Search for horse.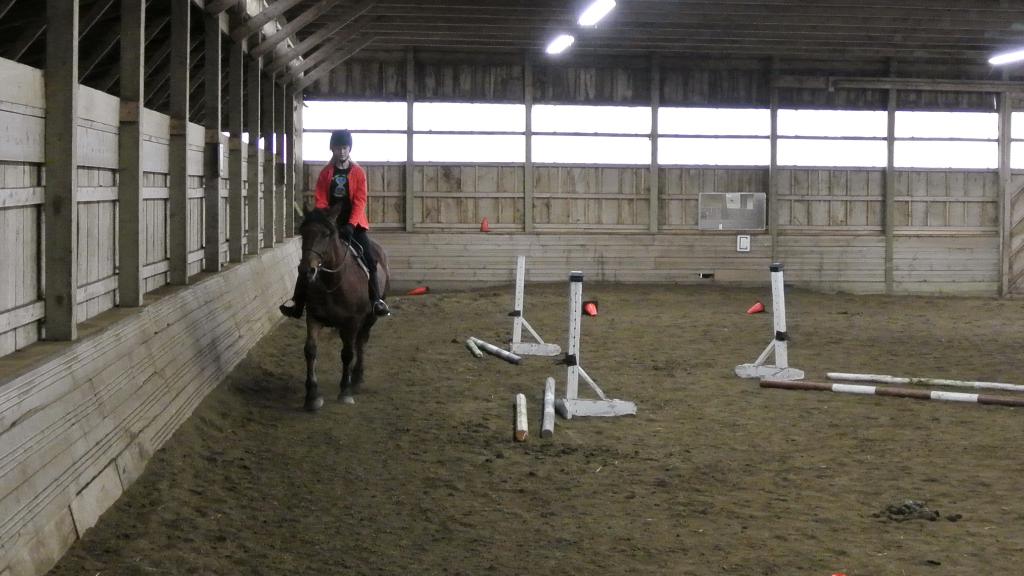
Found at (276,191,387,401).
